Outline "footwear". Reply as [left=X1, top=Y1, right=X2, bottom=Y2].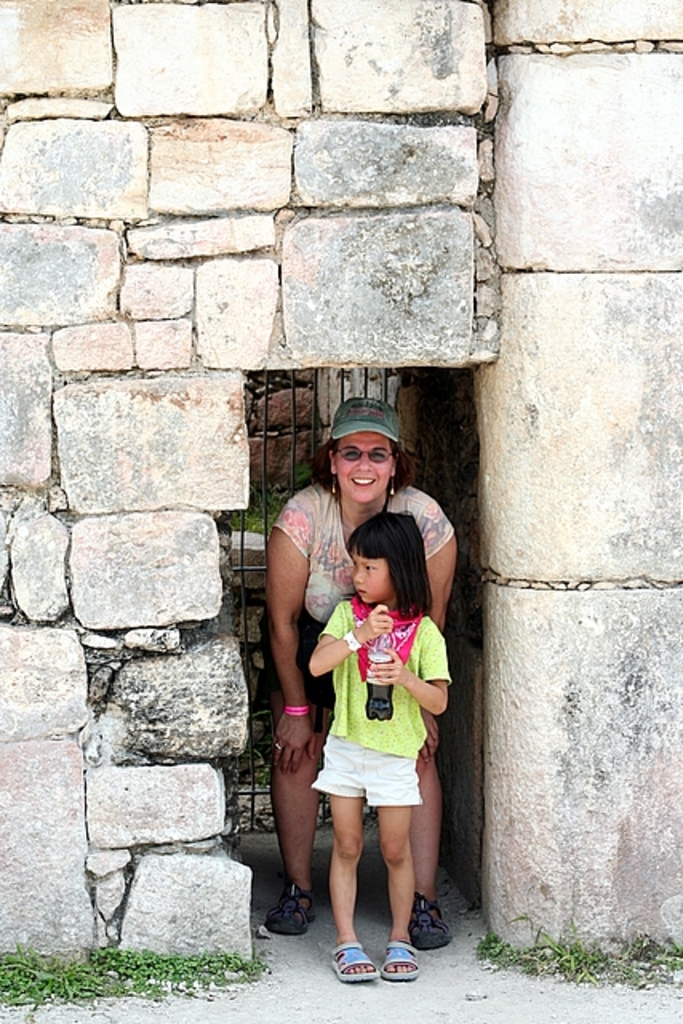
[left=411, top=896, right=451, bottom=952].
